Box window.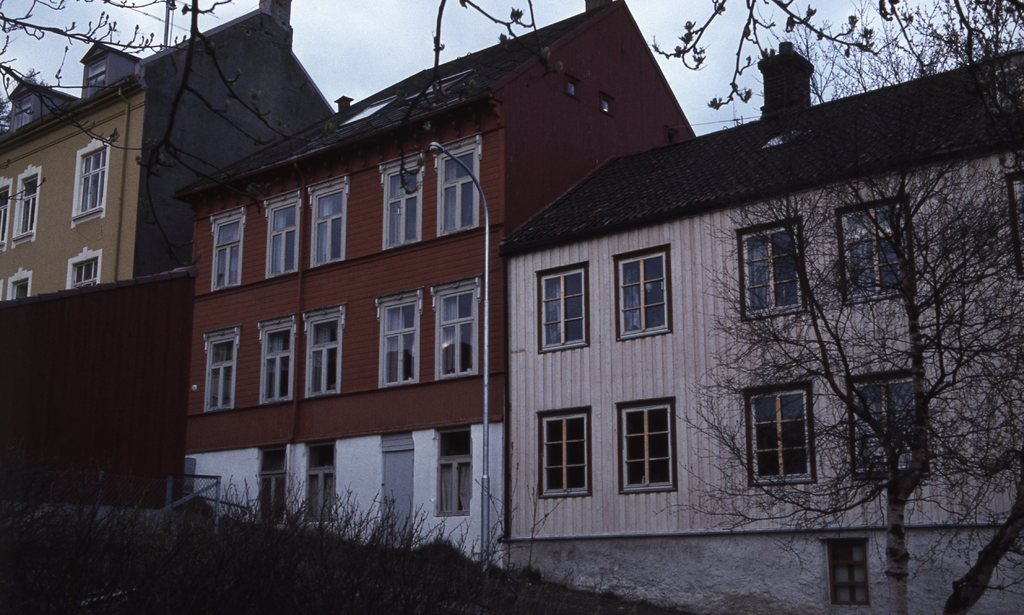
box=[840, 198, 906, 306].
